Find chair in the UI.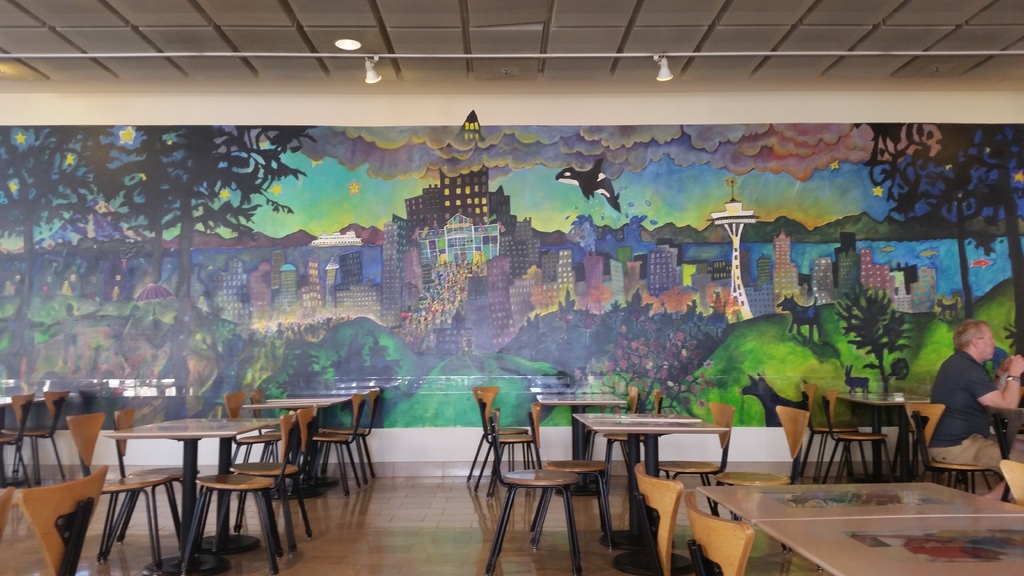
UI element at left=649, top=403, right=735, bottom=545.
